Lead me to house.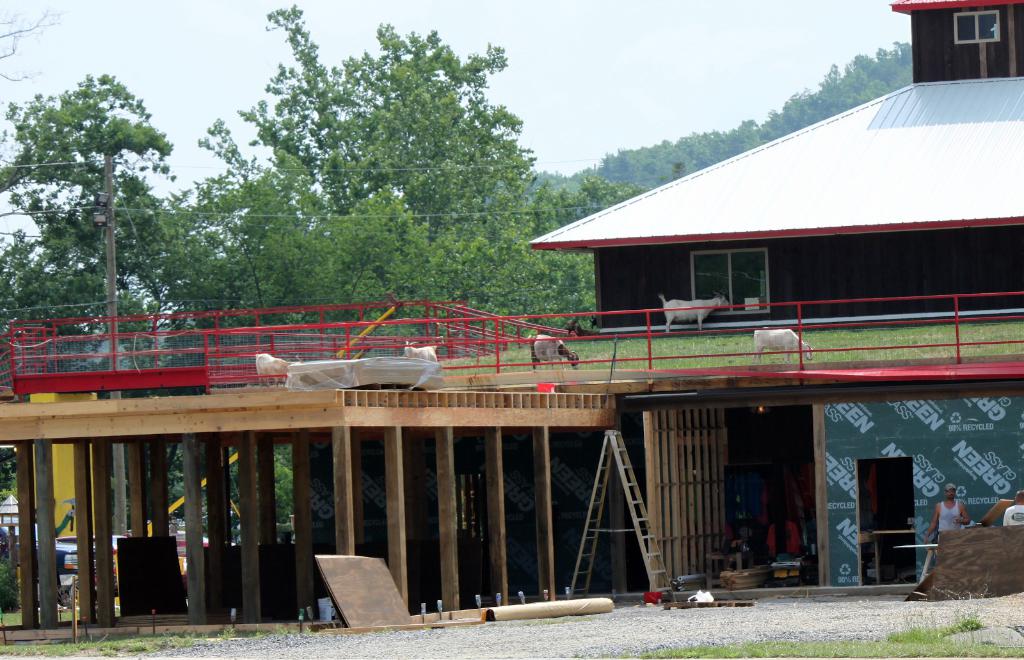
Lead to {"left": 531, "top": 0, "right": 1023, "bottom": 599}.
